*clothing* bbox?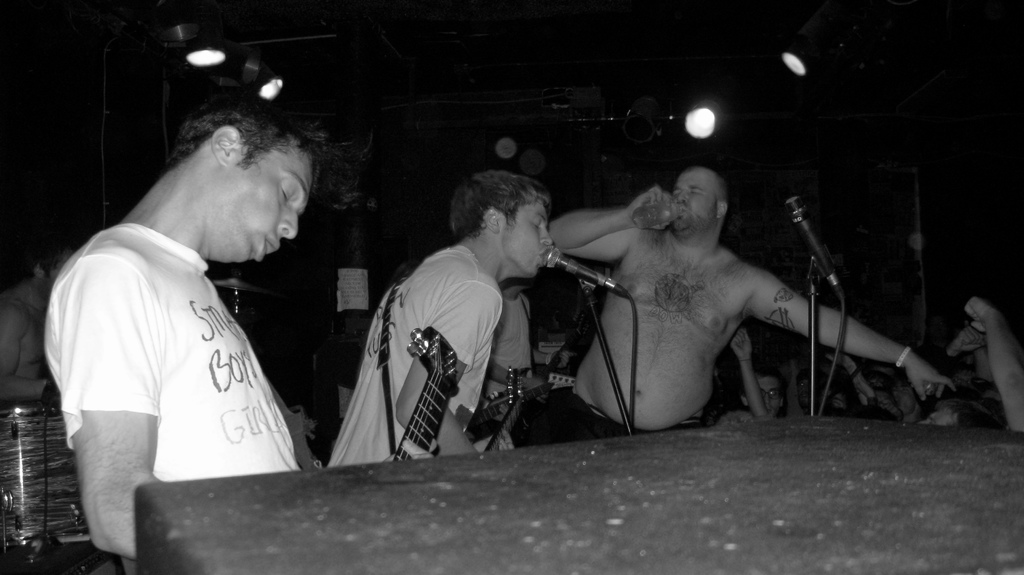
[49, 154, 320, 498]
